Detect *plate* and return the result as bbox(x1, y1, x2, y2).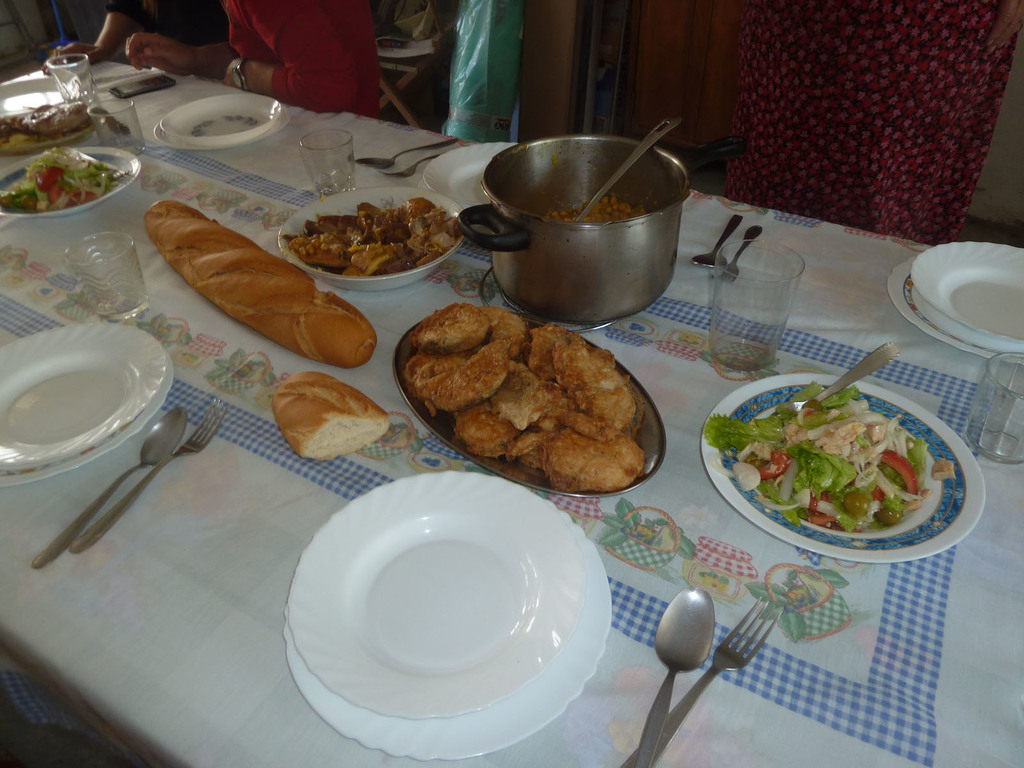
bbox(913, 243, 1023, 347).
